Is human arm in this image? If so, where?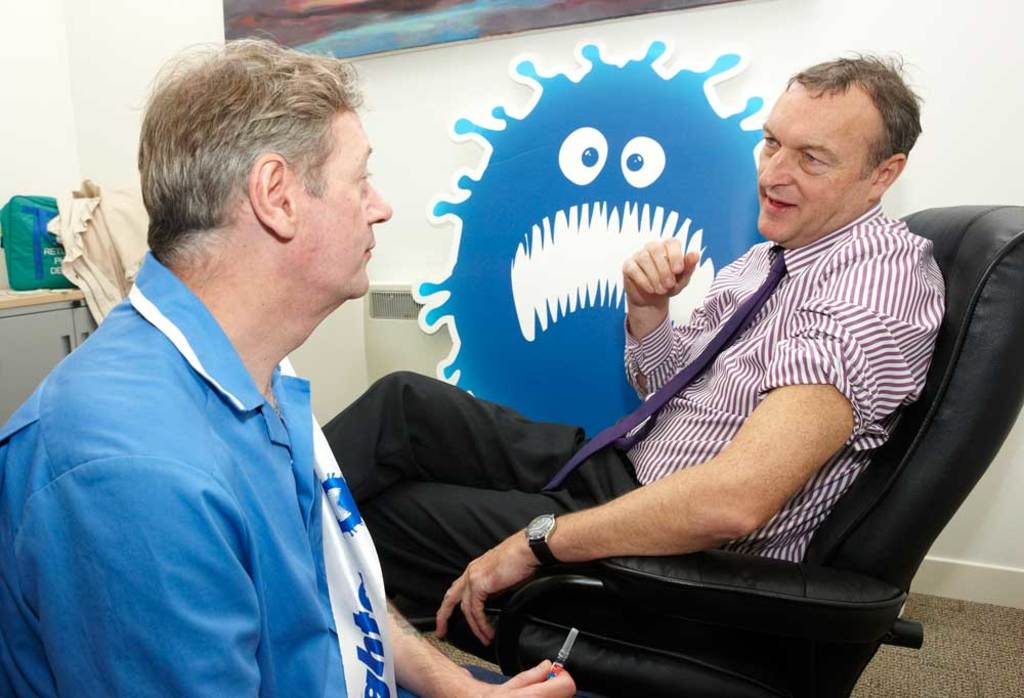
Yes, at bbox=(380, 593, 586, 697).
